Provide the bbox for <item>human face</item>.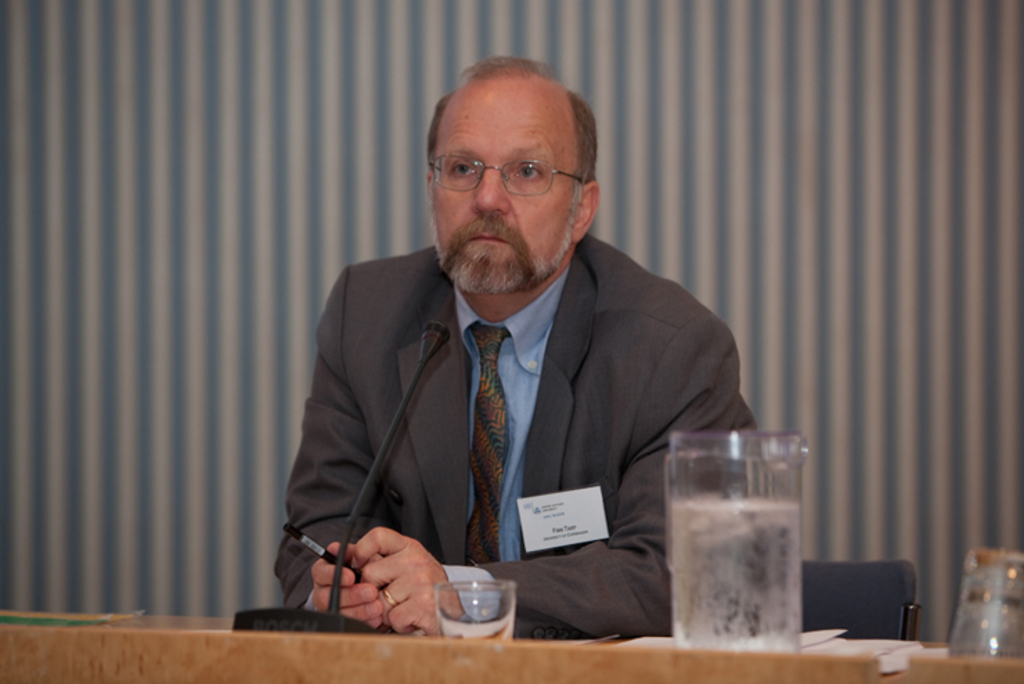
{"left": 428, "top": 87, "right": 580, "bottom": 296}.
